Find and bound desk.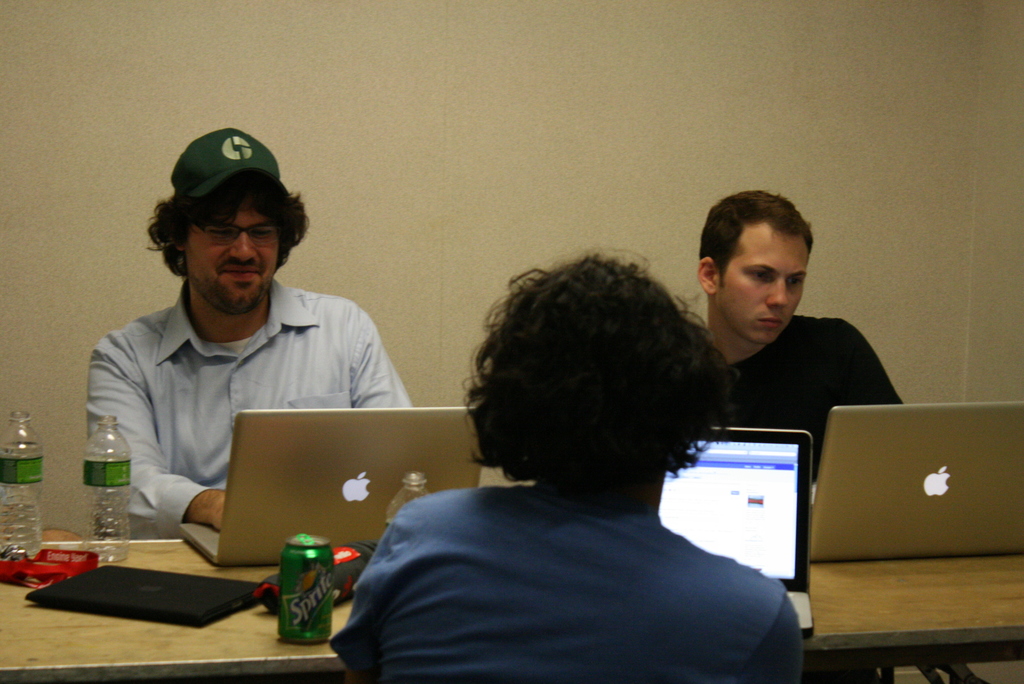
Bound: bbox(0, 534, 1023, 683).
